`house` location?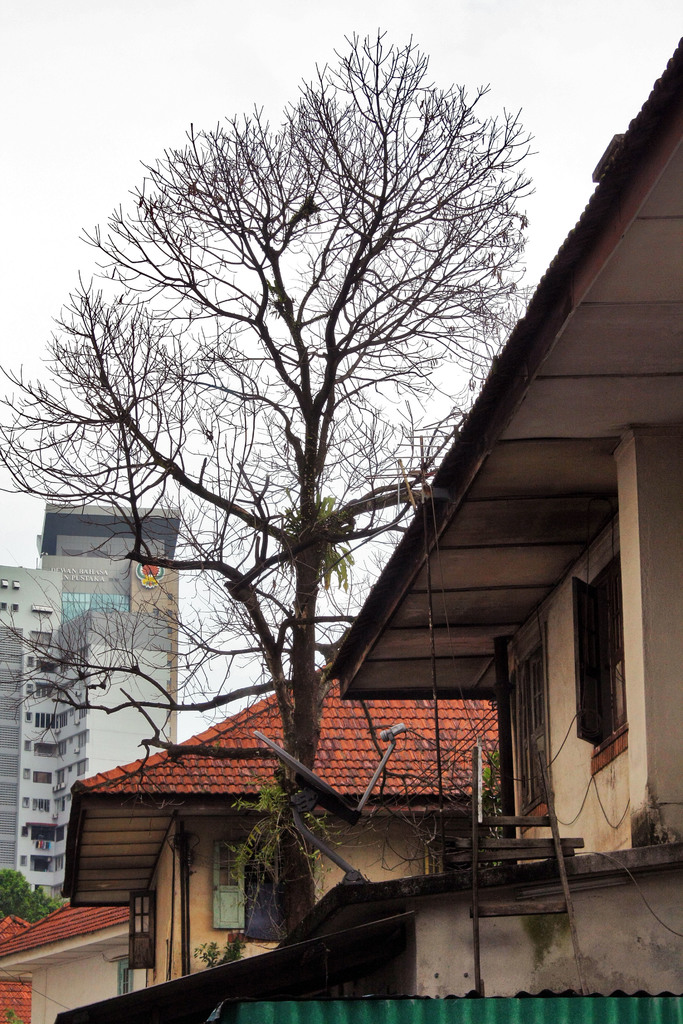
crop(325, 56, 682, 869)
